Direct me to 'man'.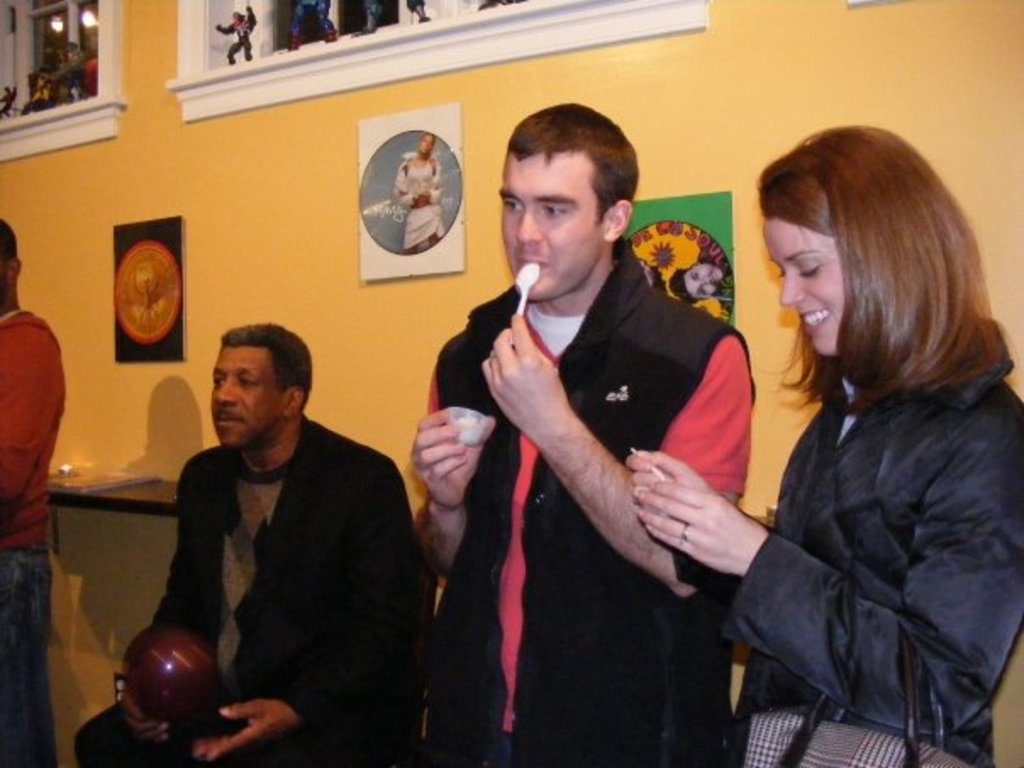
Direction: x1=122 y1=312 x2=420 y2=756.
